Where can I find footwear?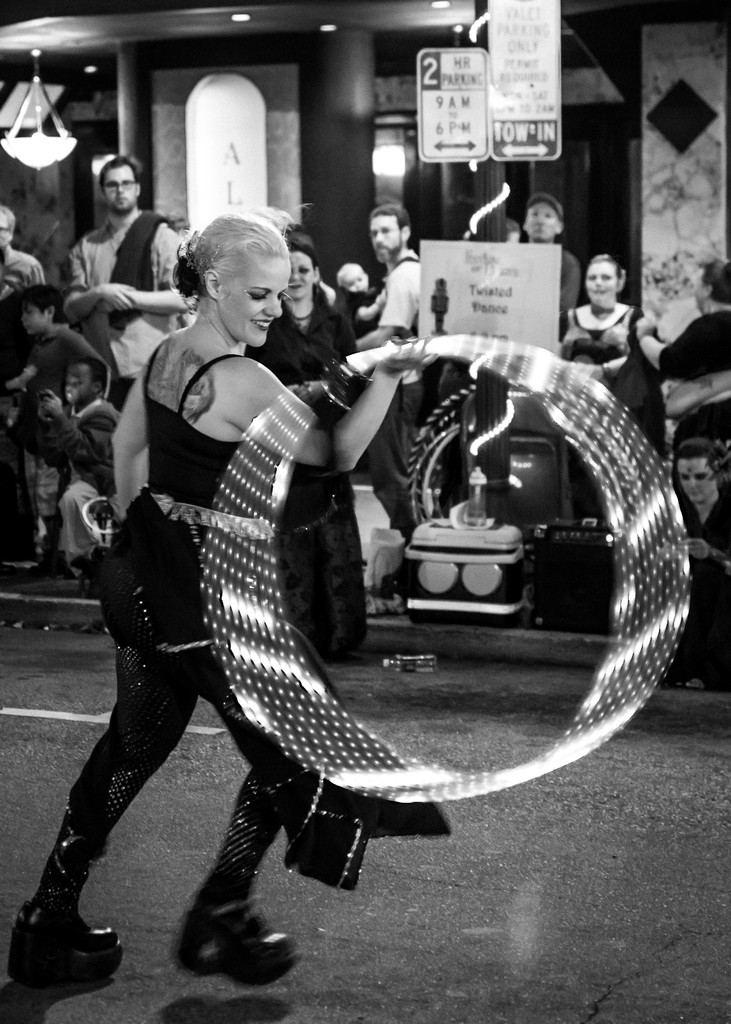
You can find it at <bbox>174, 892, 300, 990</bbox>.
